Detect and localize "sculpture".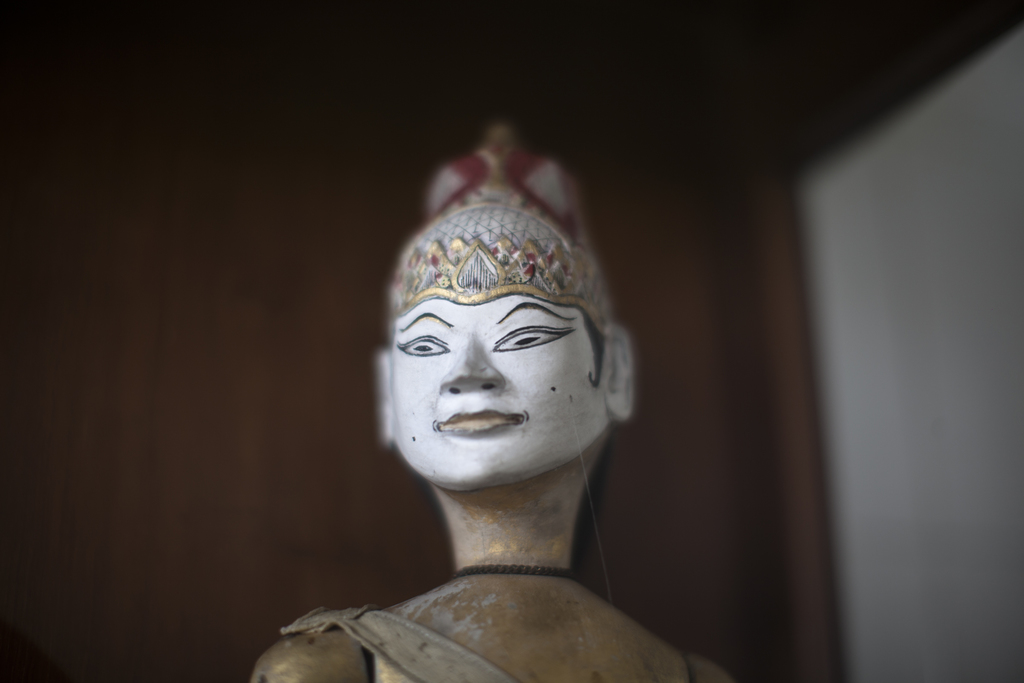
Localized at [left=282, top=229, right=701, bottom=670].
